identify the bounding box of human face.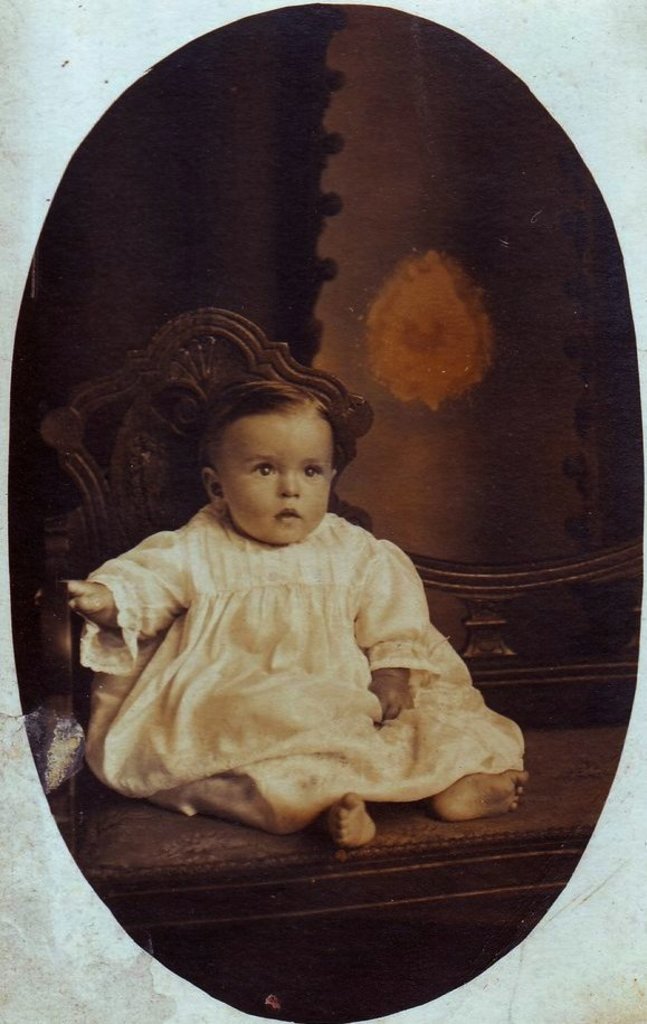
[left=208, top=404, right=332, bottom=548].
